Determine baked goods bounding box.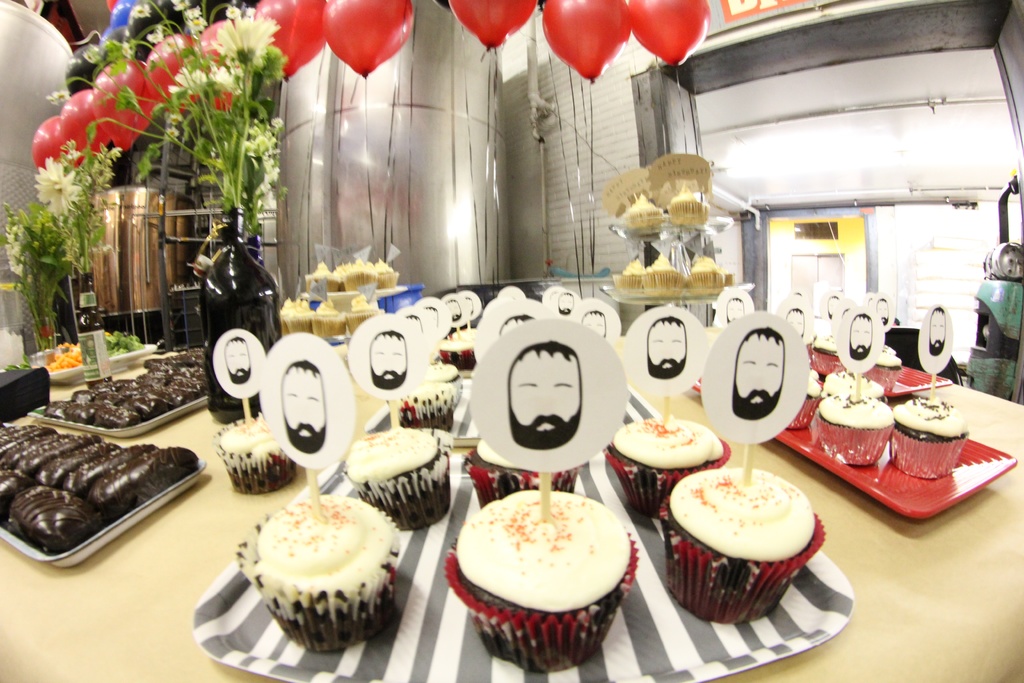
Determined: l=458, t=443, r=589, b=512.
